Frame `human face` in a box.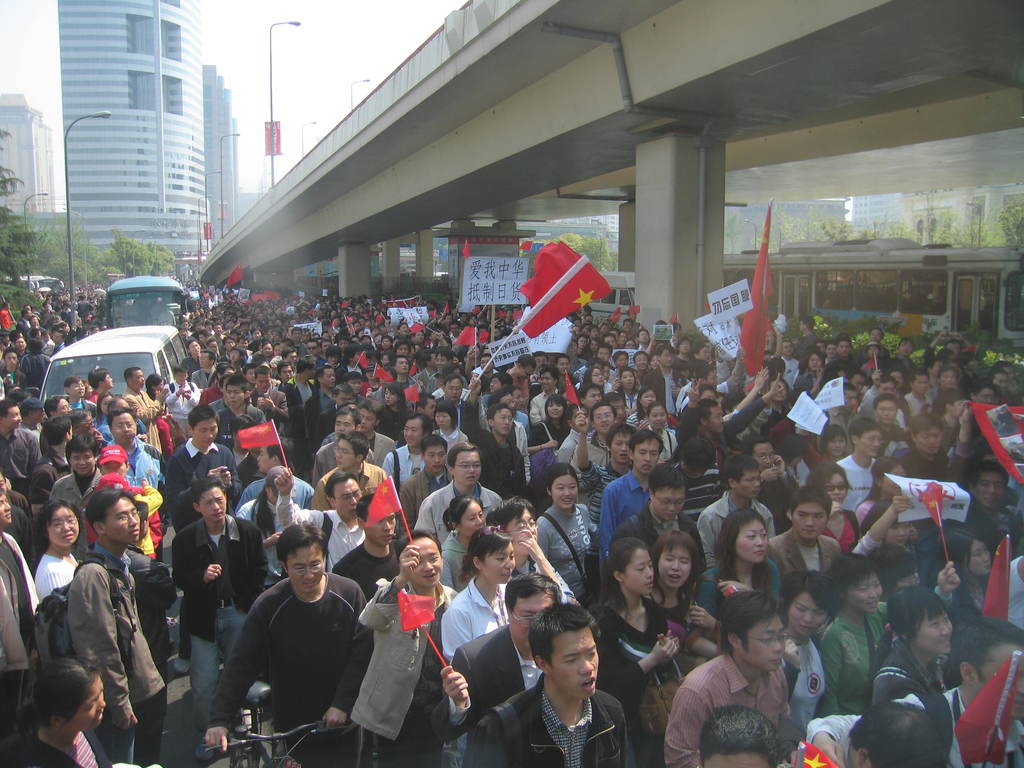
(825,474,847,502).
